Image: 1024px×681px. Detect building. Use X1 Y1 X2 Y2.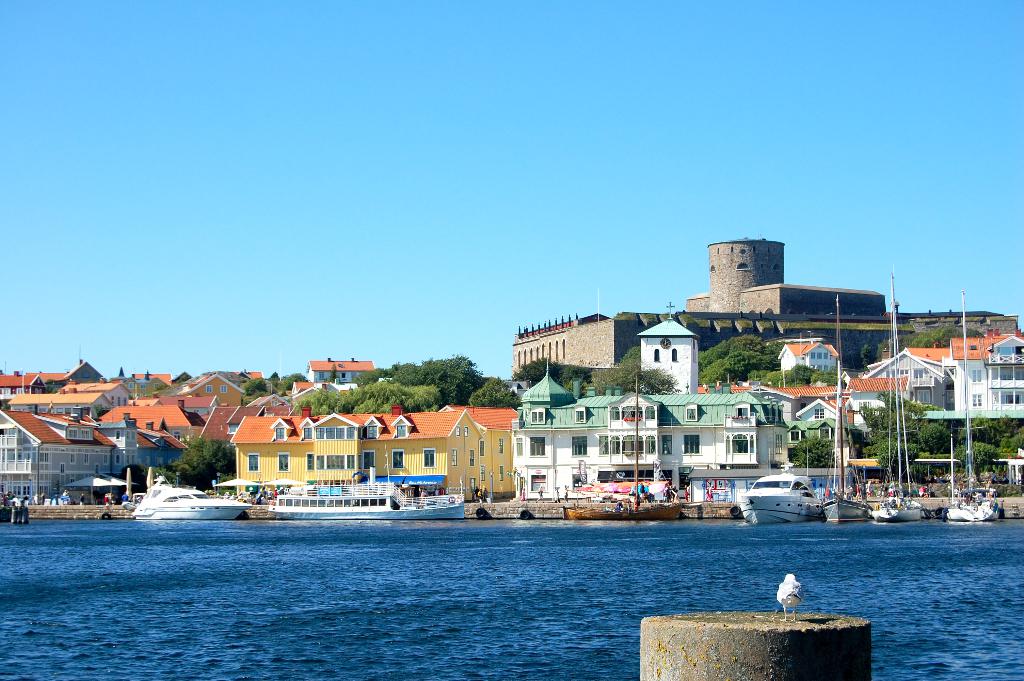
511 320 780 510.
